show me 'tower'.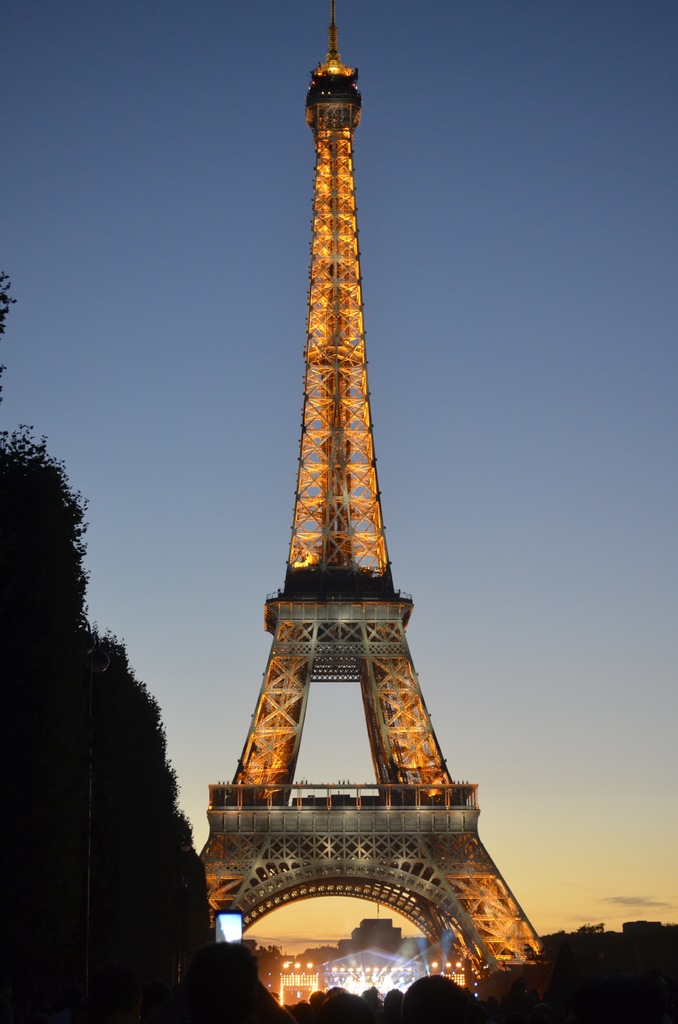
'tower' is here: [167, 43, 543, 964].
